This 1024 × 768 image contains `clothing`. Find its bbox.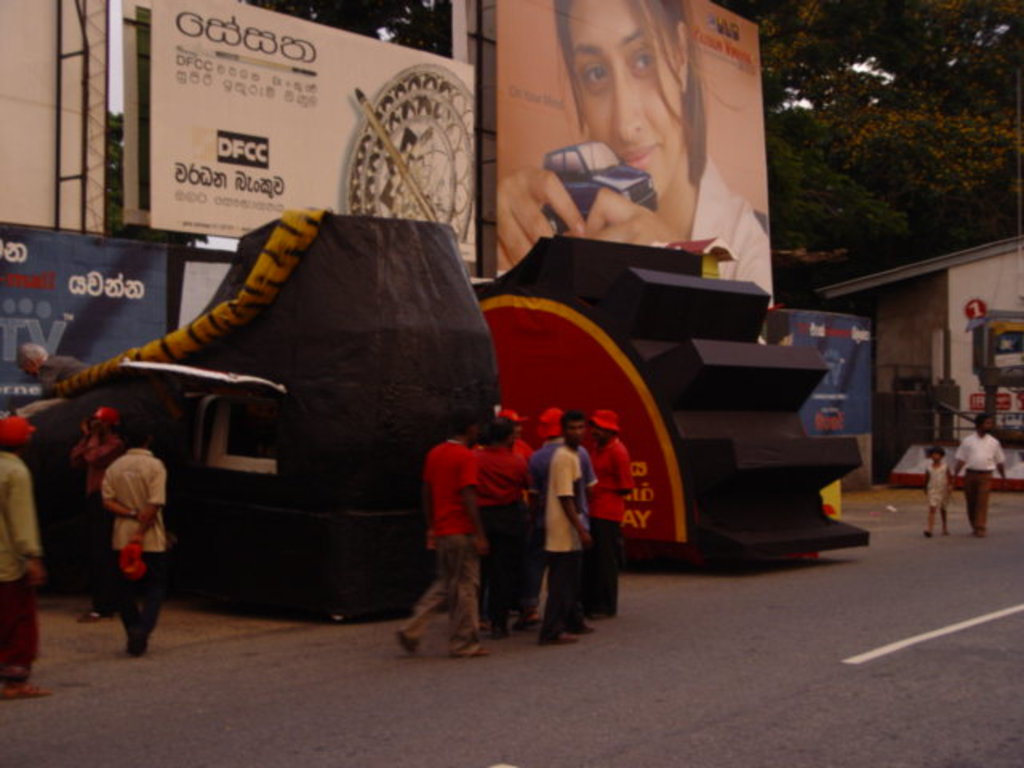
left=467, top=451, right=522, bottom=638.
